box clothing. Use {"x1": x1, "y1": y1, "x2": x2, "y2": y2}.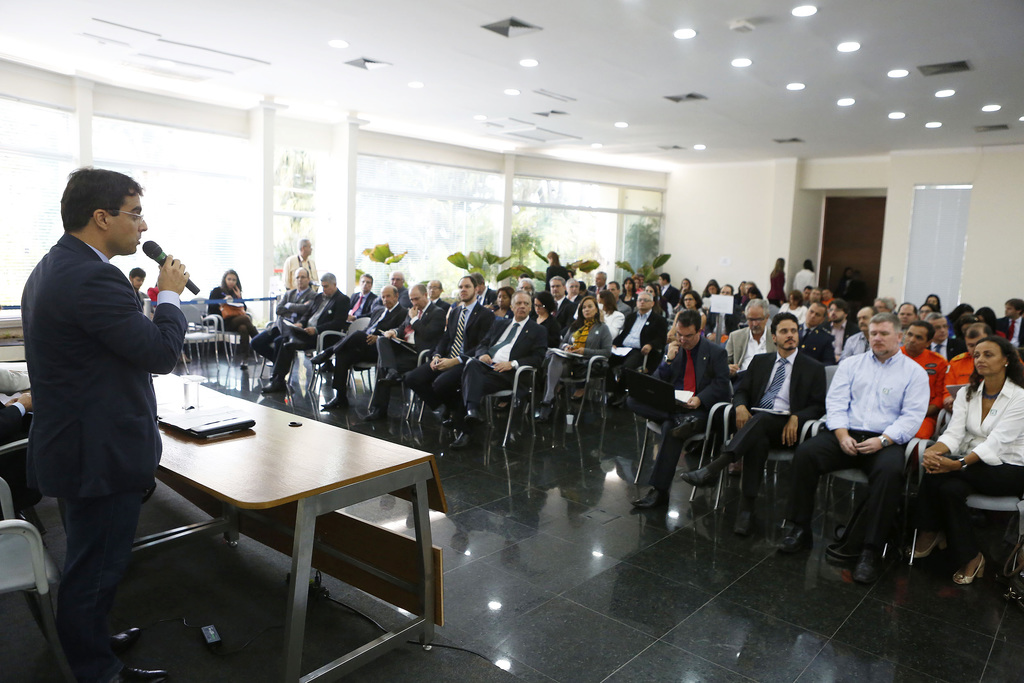
{"x1": 616, "y1": 306, "x2": 668, "y2": 390}.
